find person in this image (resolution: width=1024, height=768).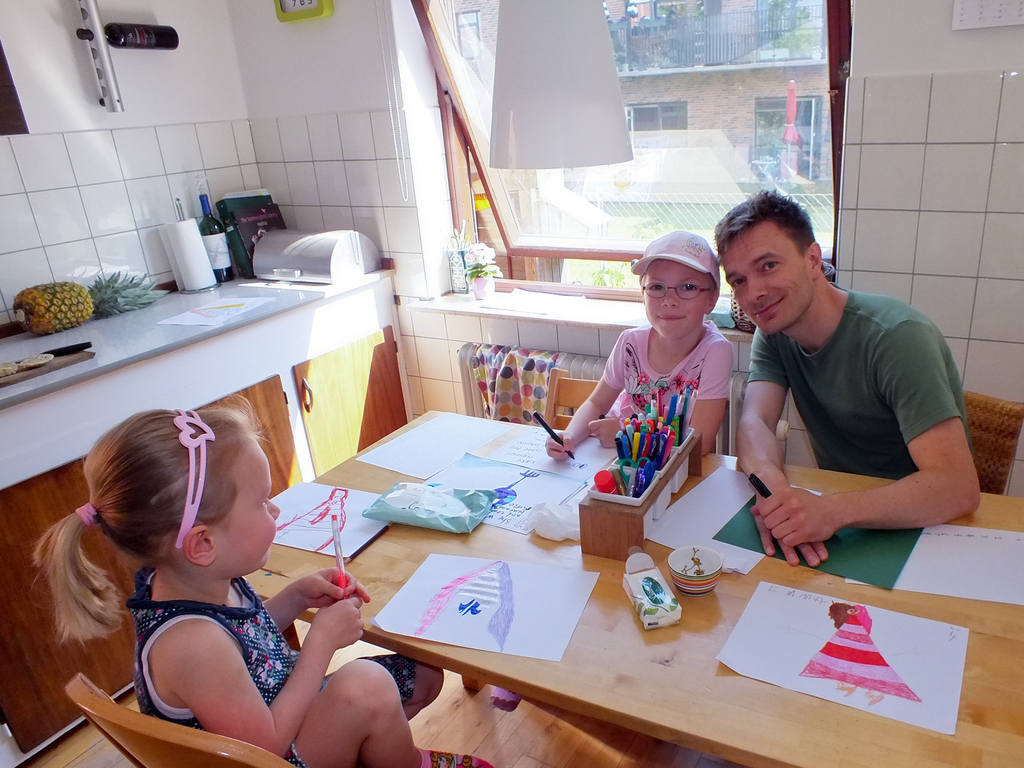
(714, 185, 989, 569).
